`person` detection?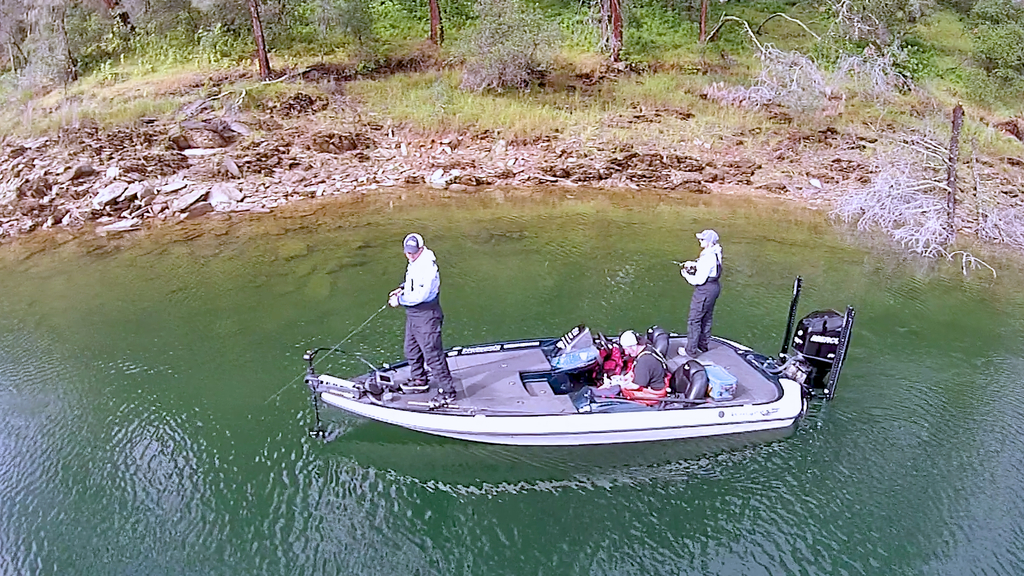
385:223:452:380
